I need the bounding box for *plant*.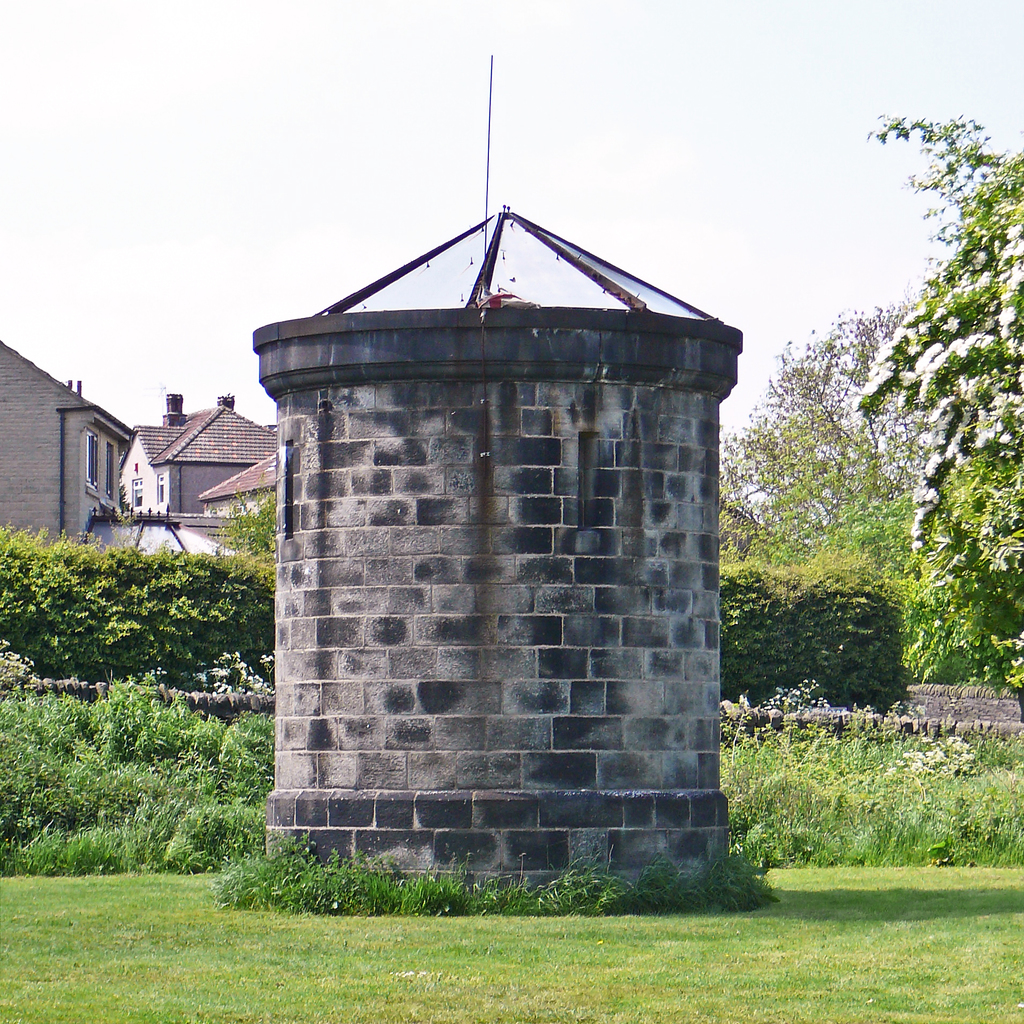
Here it is: pyautogui.locateOnScreen(210, 488, 273, 561).
